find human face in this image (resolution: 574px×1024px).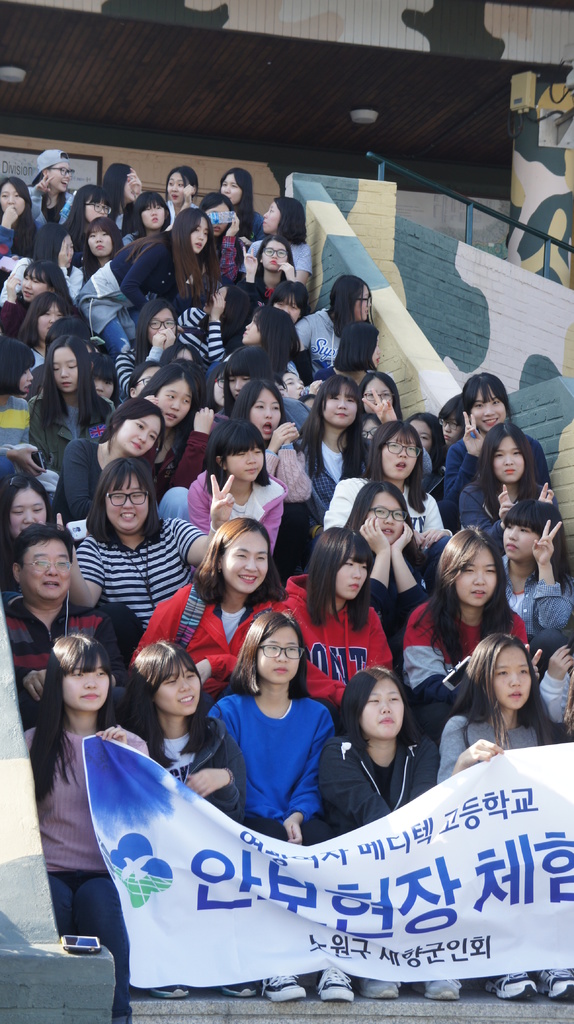
x1=355 y1=286 x2=372 y2=321.
